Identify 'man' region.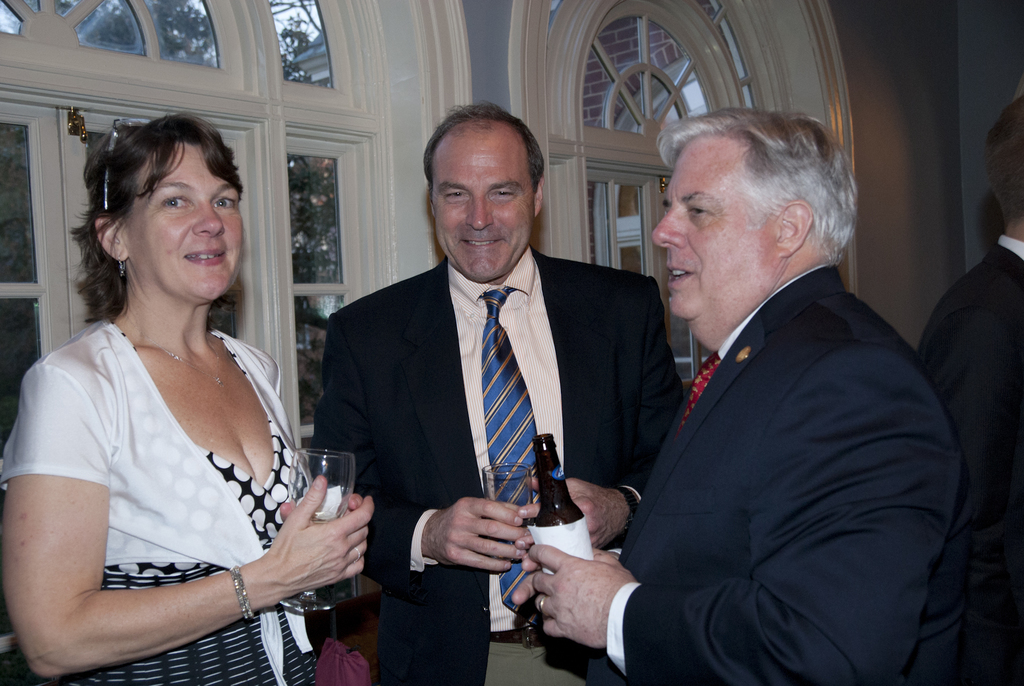
Region: [574,90,964,685].
